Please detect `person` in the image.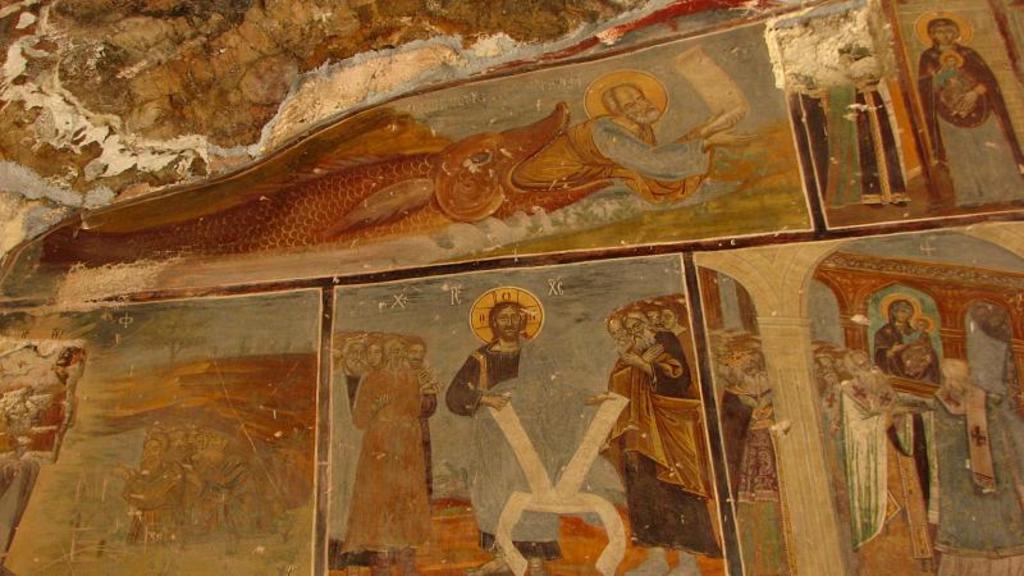
BBox(895, 317, 937, 379).
